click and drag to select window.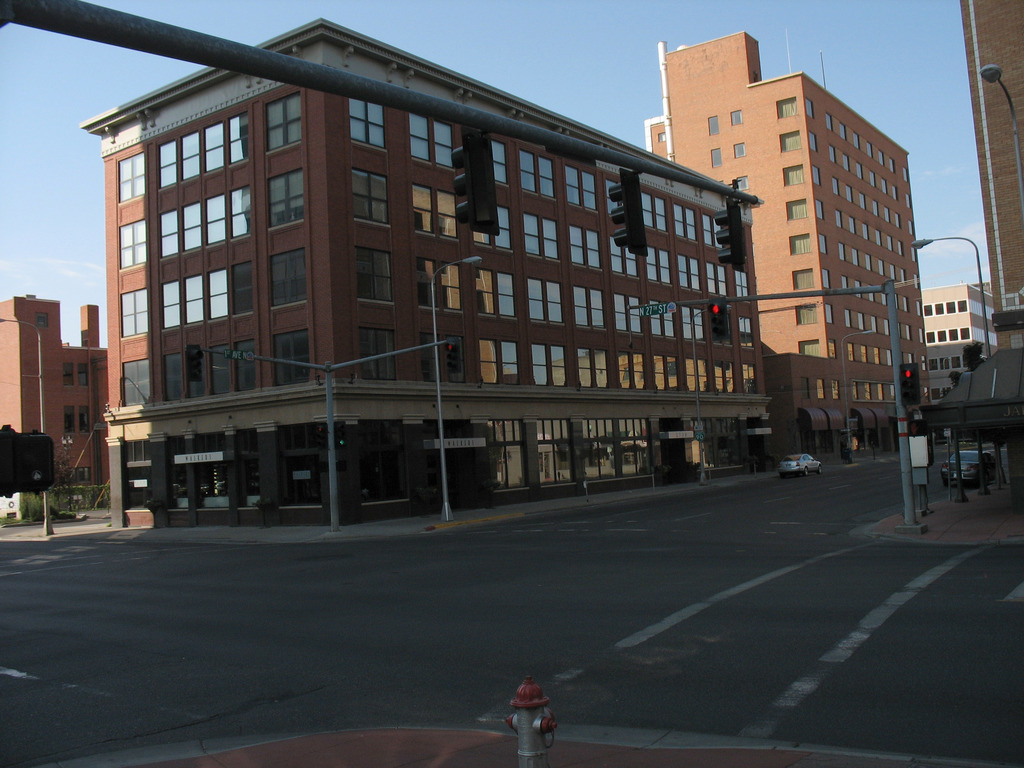
Selection: 912,271,919,287.
